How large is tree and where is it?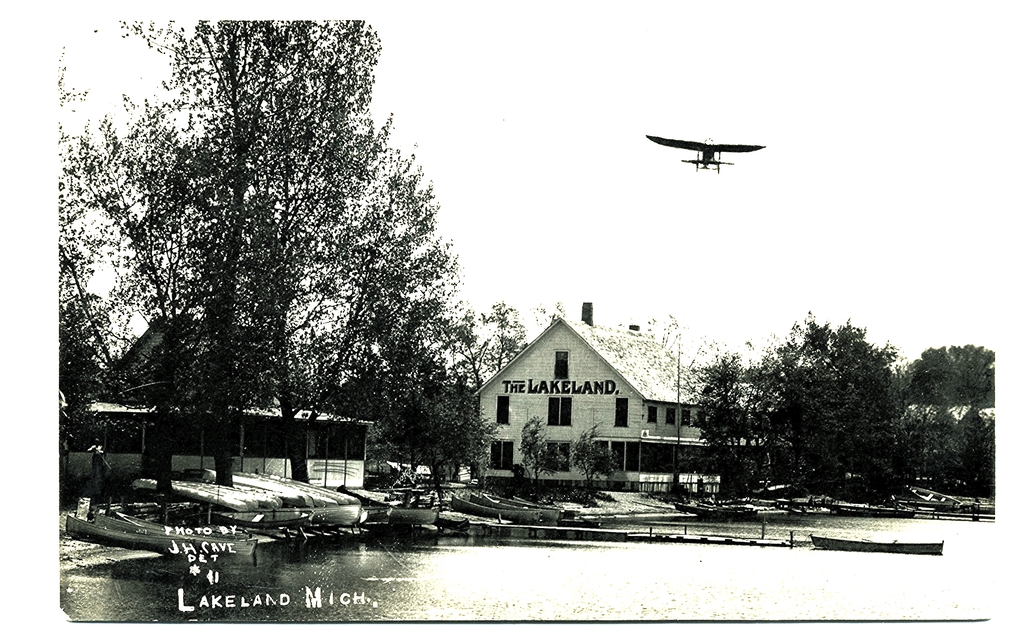
Bounding box: Rect(230, 129, 436, 458).
